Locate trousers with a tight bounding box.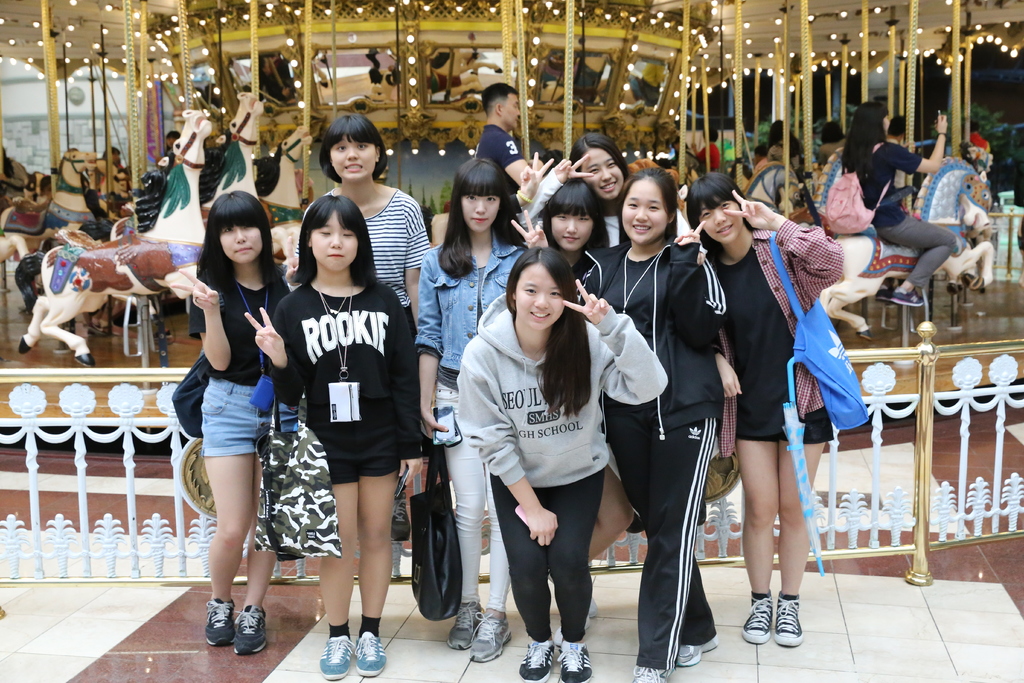
left=874, top=209, right=958, bottom=290.
